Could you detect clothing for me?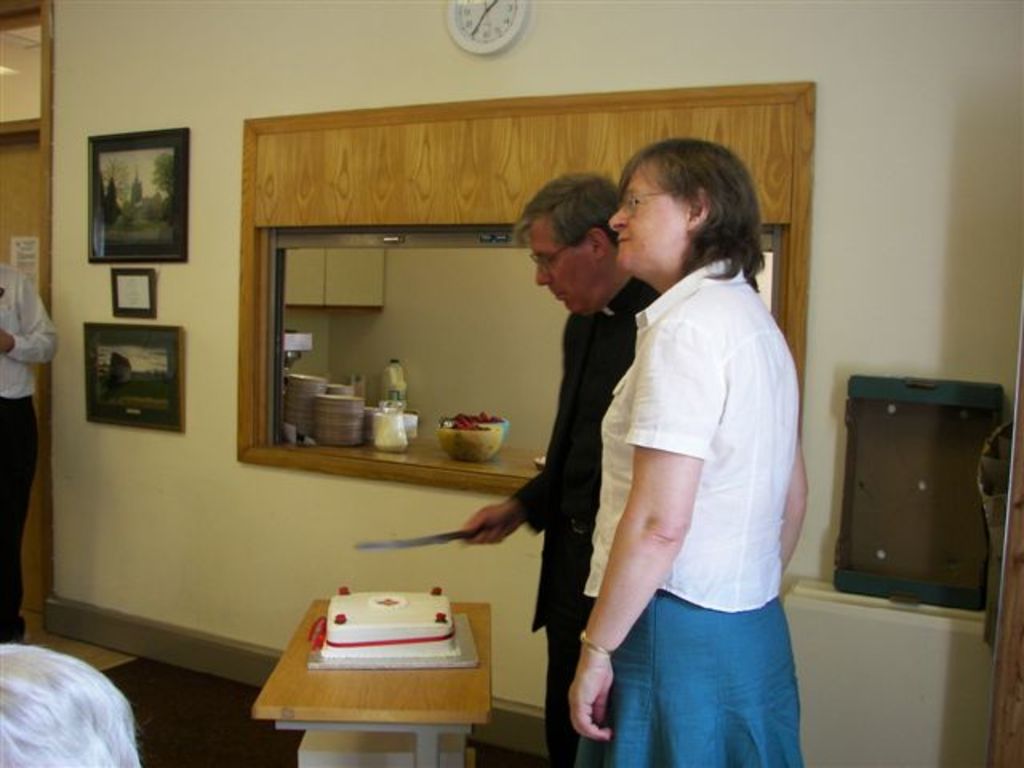
Detection result: select_region(510, 267, 666, 766).
